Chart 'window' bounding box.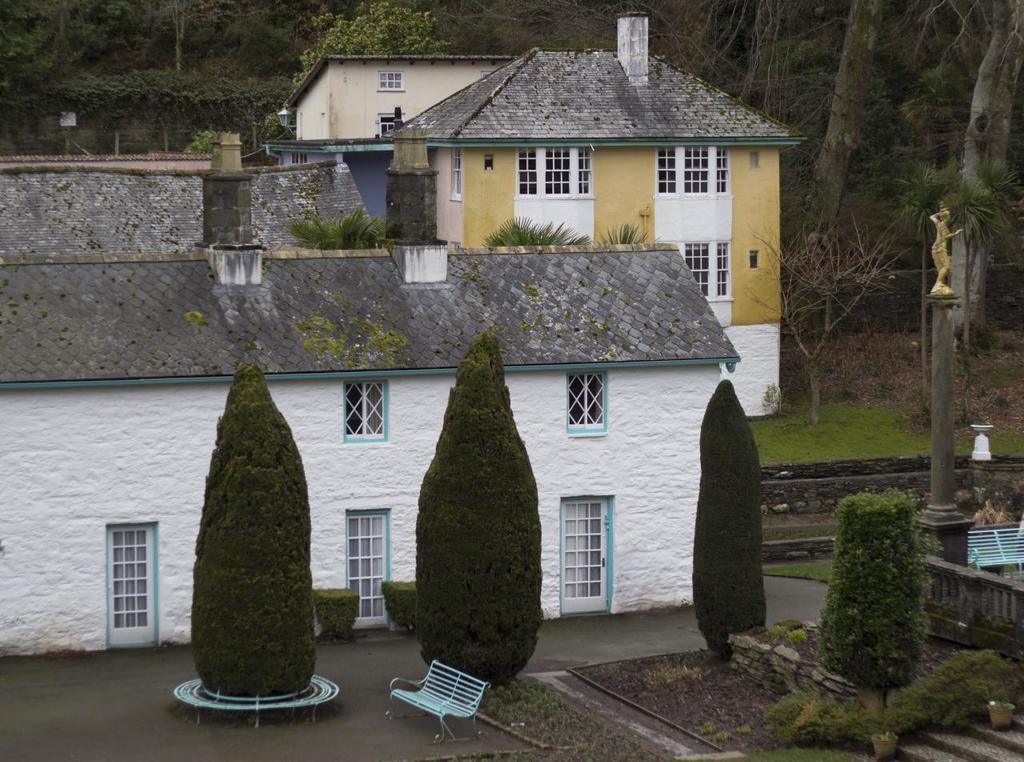
Charted: (562,373,601,426).
